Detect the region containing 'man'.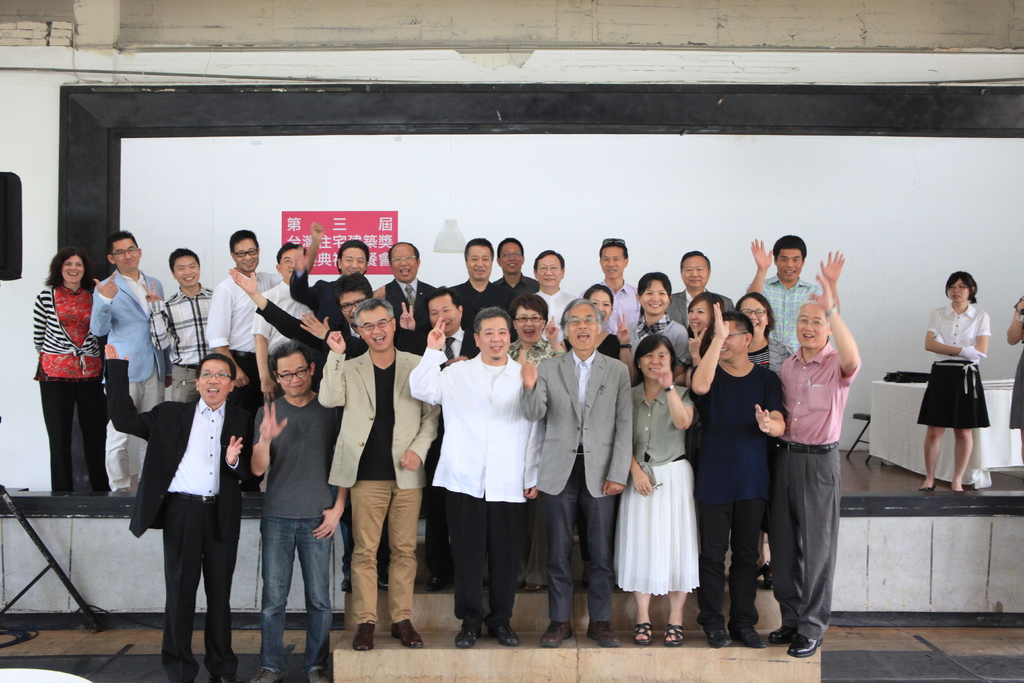
[left=446, top=236, right=504, bottom=341].
